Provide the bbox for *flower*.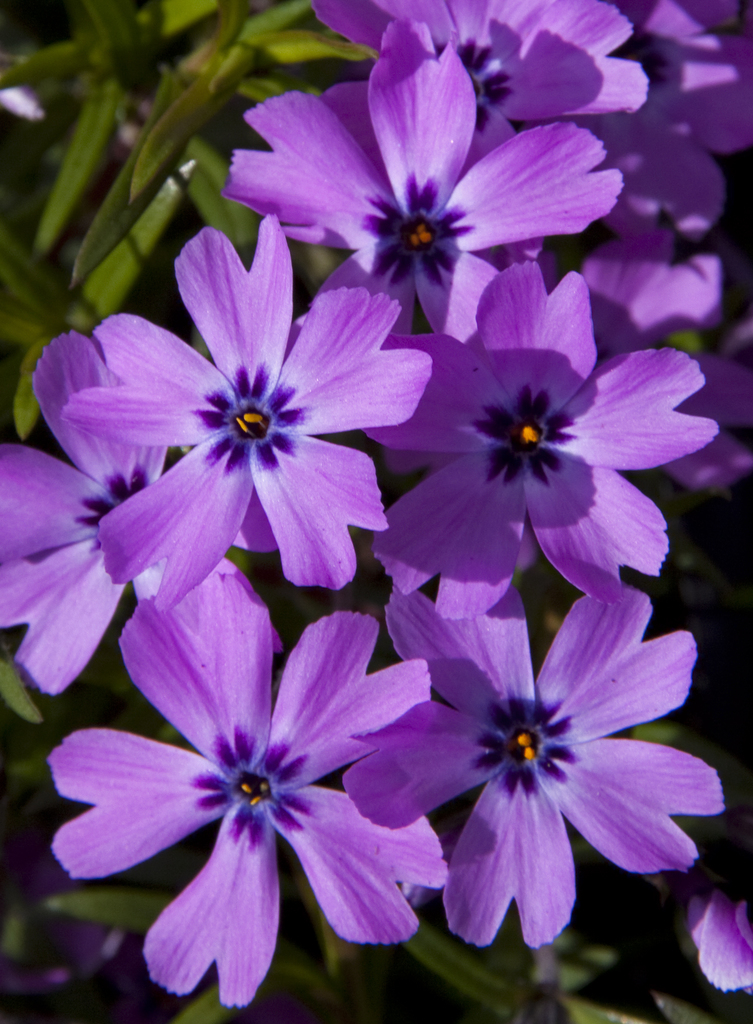
locate(640, 790, 752, 988).
